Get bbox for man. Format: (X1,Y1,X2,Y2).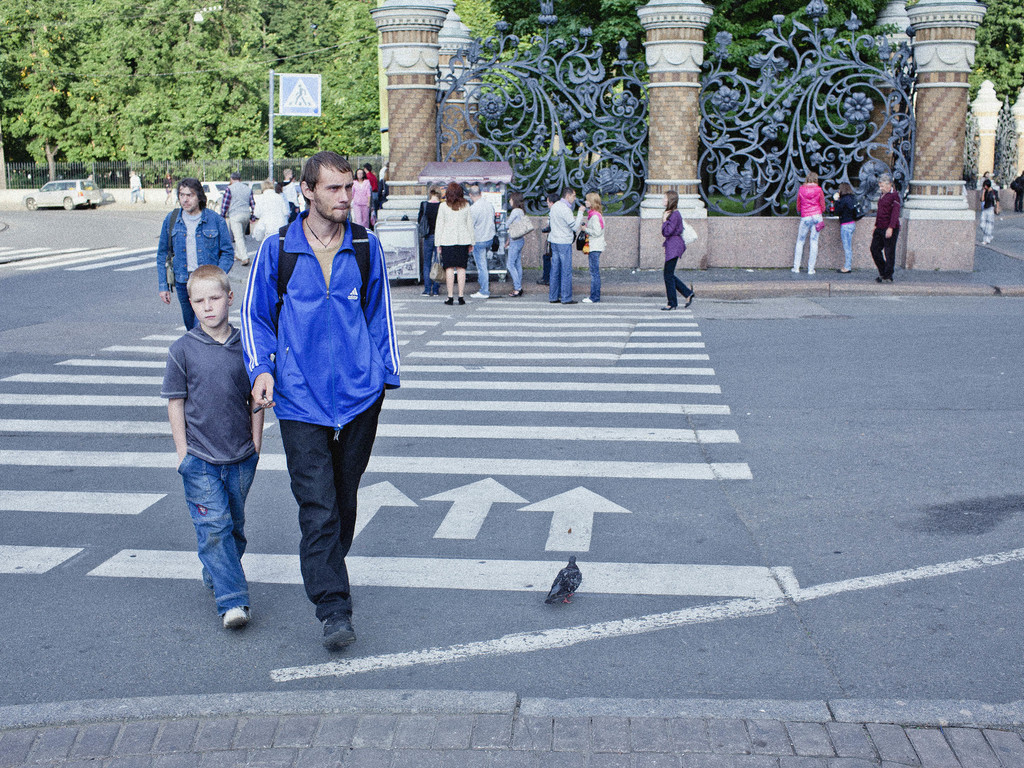
(155,176,234,331).
